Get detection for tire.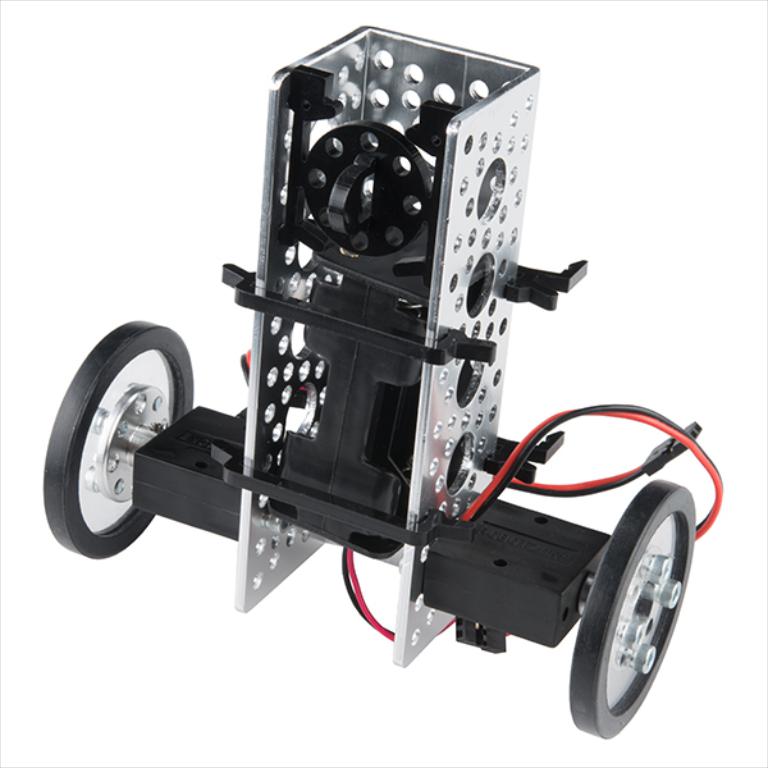
Detection: <region>568, 490, 694, 745</region>.
